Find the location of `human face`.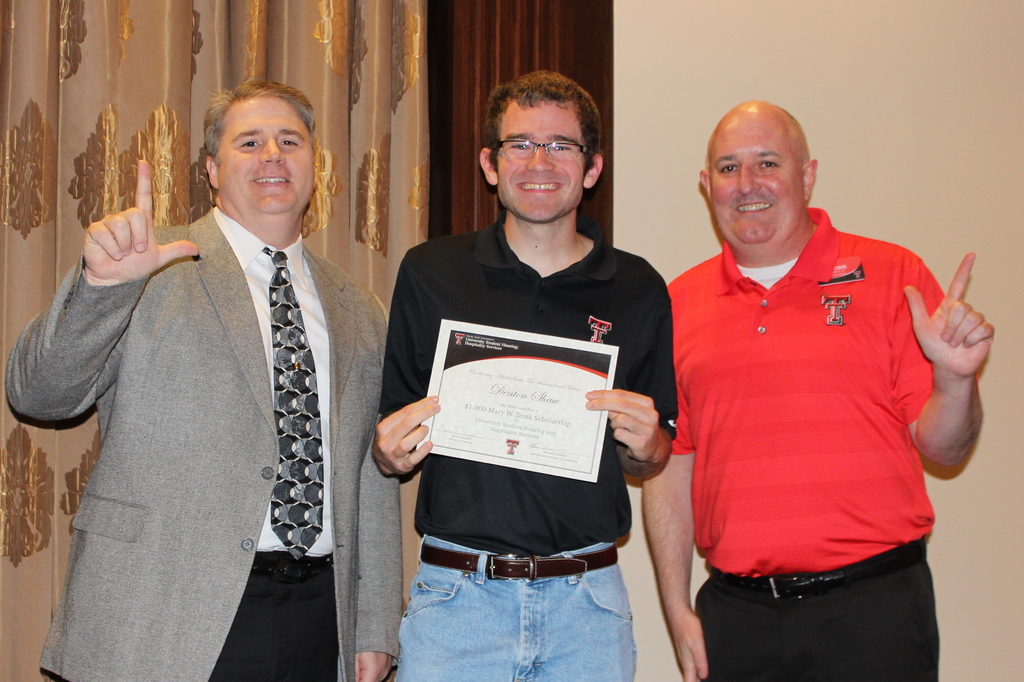
Location: (489, 99, 586, 223).
